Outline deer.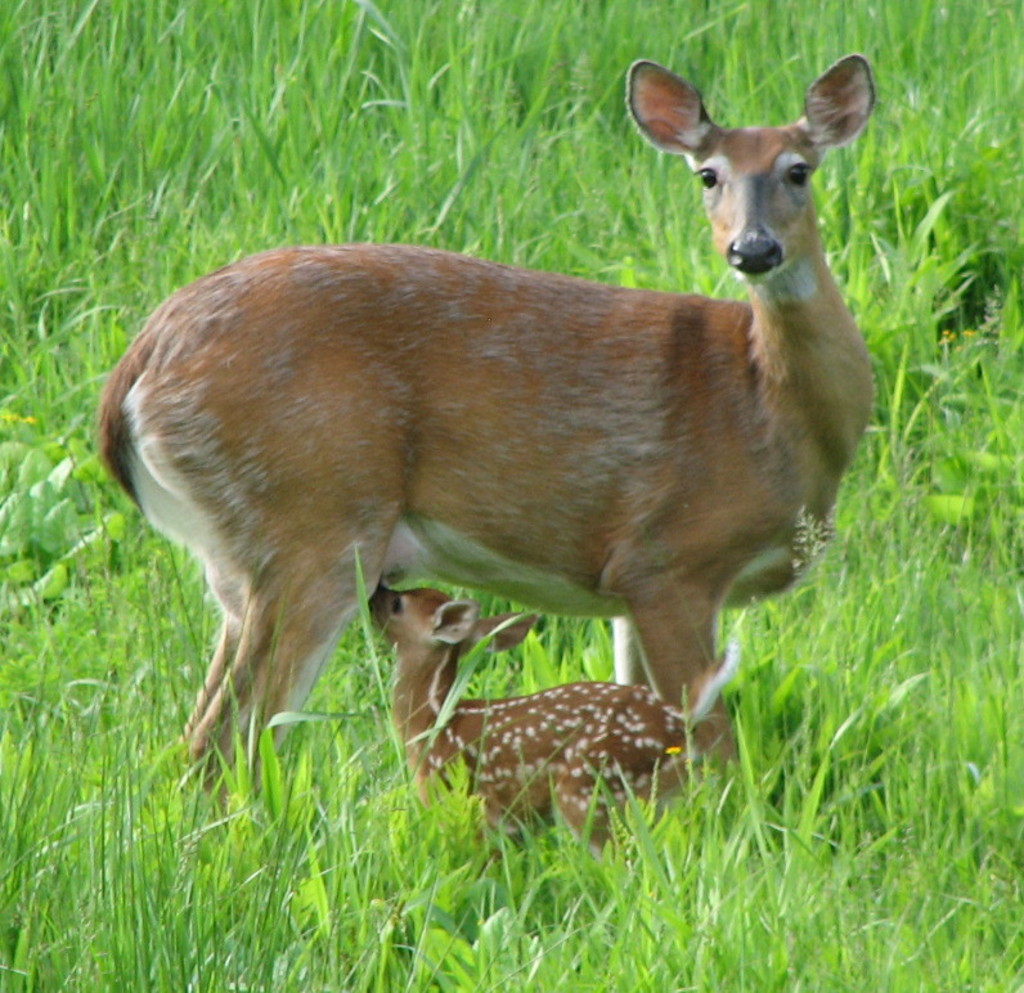
Outline: 367, 569, 708, 855.
